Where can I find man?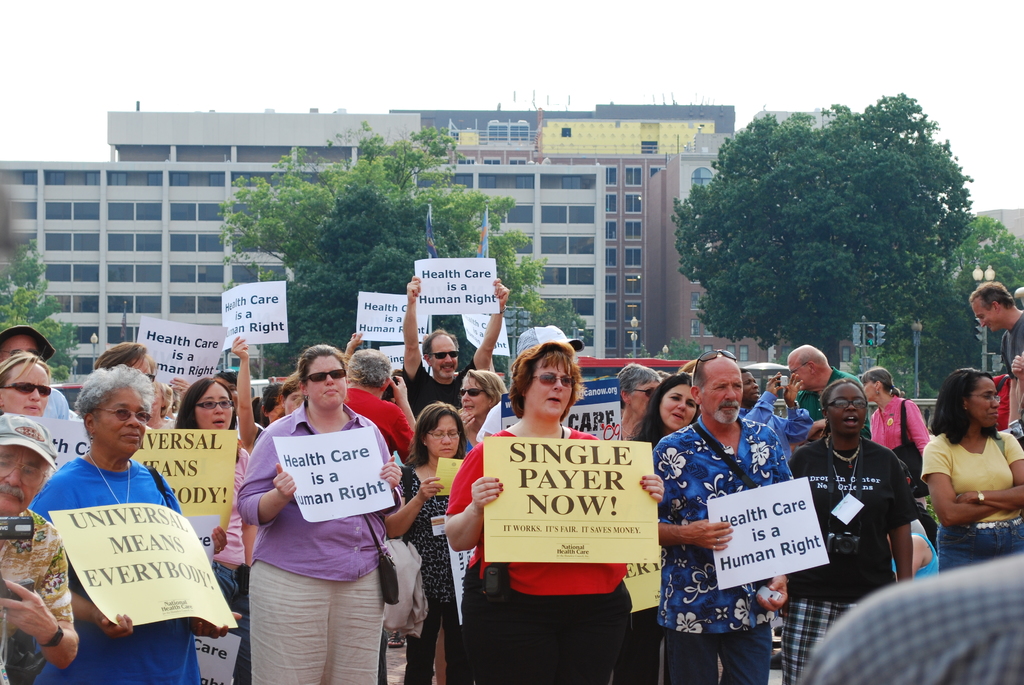
You can find it at bbox=(92, 337, 227, 554).
